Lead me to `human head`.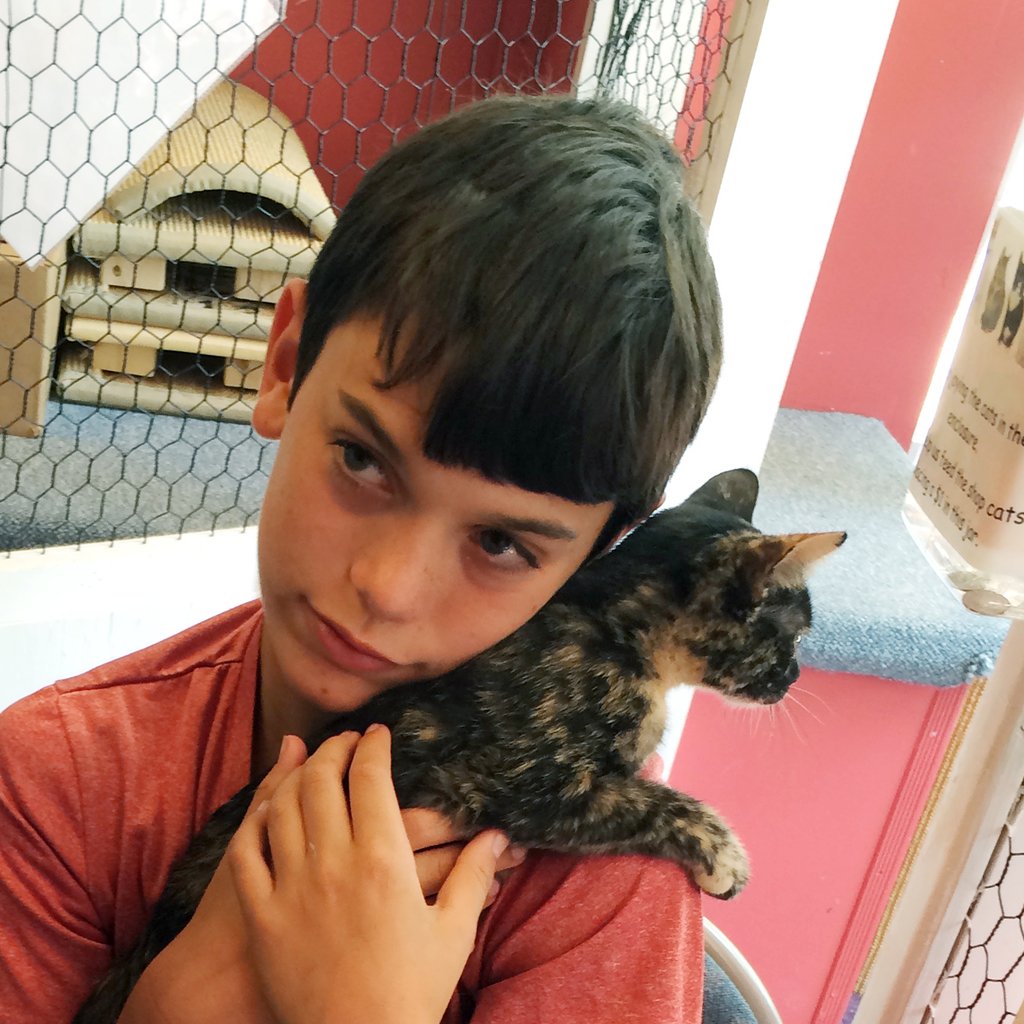
Lead to [x1=255, y1=97, x2=761, y2=712].
